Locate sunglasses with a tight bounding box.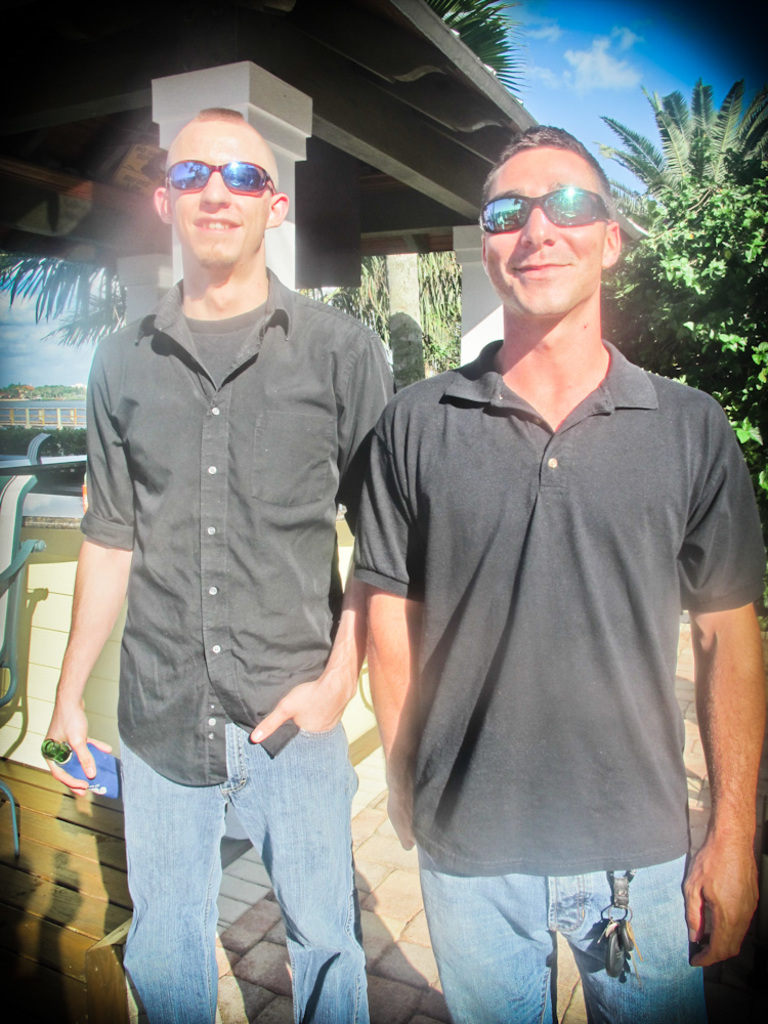
[left=480, top=183, right=614, bottom=231].
